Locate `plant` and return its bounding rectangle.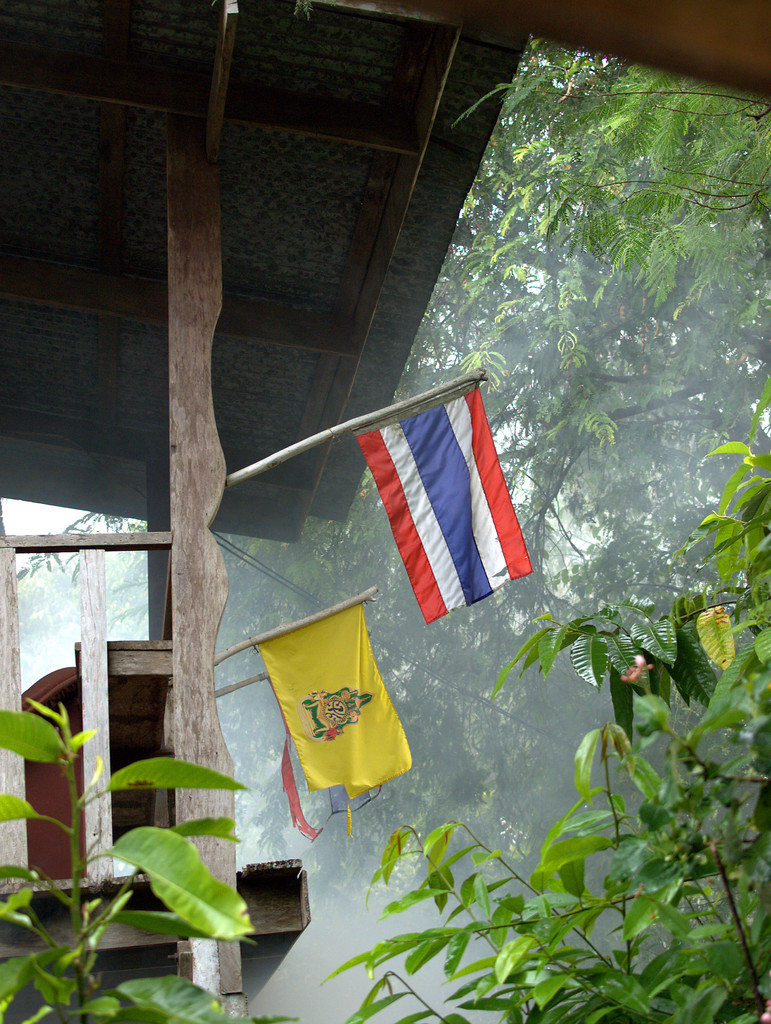
detection(0, 695, 250, 1023).
